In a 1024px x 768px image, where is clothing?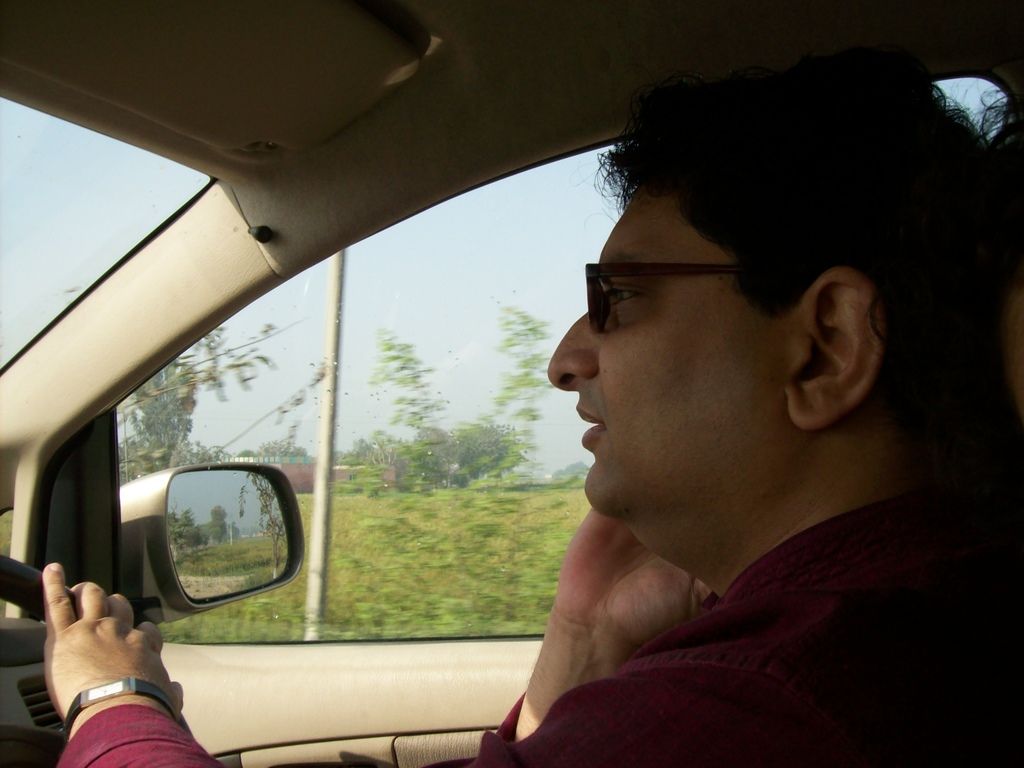
68, 493, 1019, 760.
